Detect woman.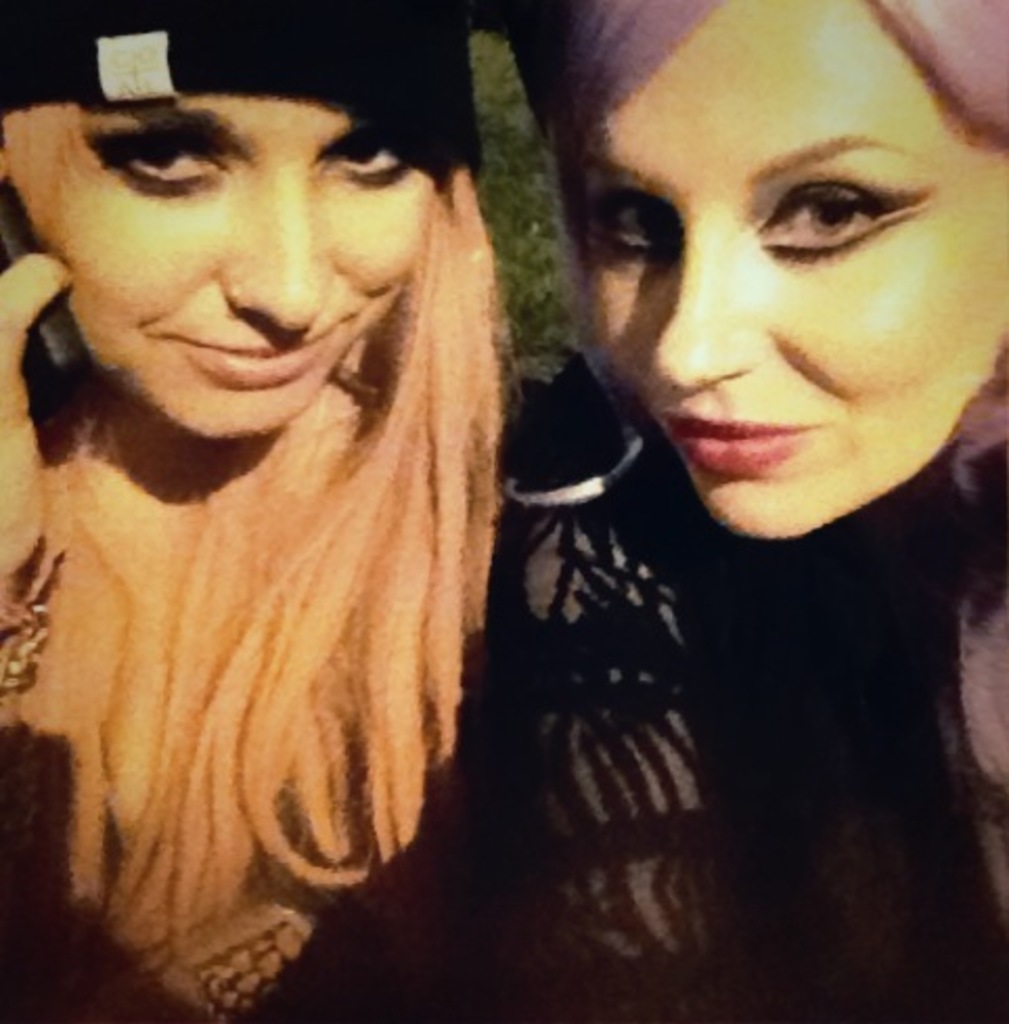
Detected at bbox=[19, 0, 561, 972].
